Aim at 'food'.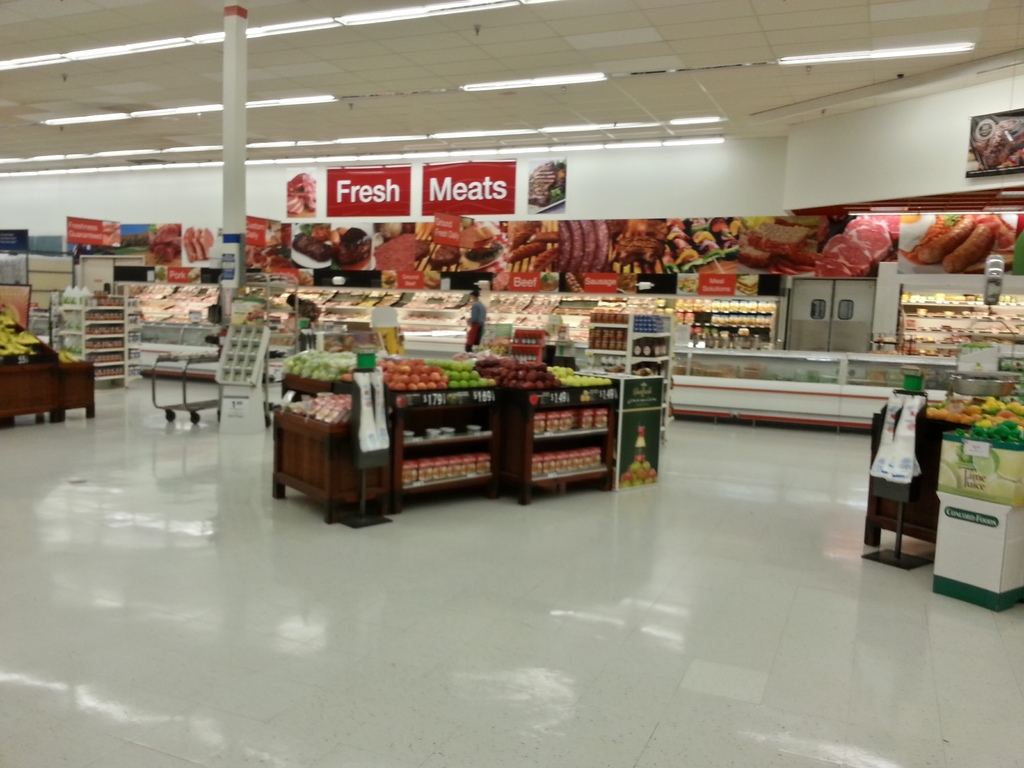
Aimed at {"x1": 841, "y1": 218, "x2": 891, "y2": 264}.
